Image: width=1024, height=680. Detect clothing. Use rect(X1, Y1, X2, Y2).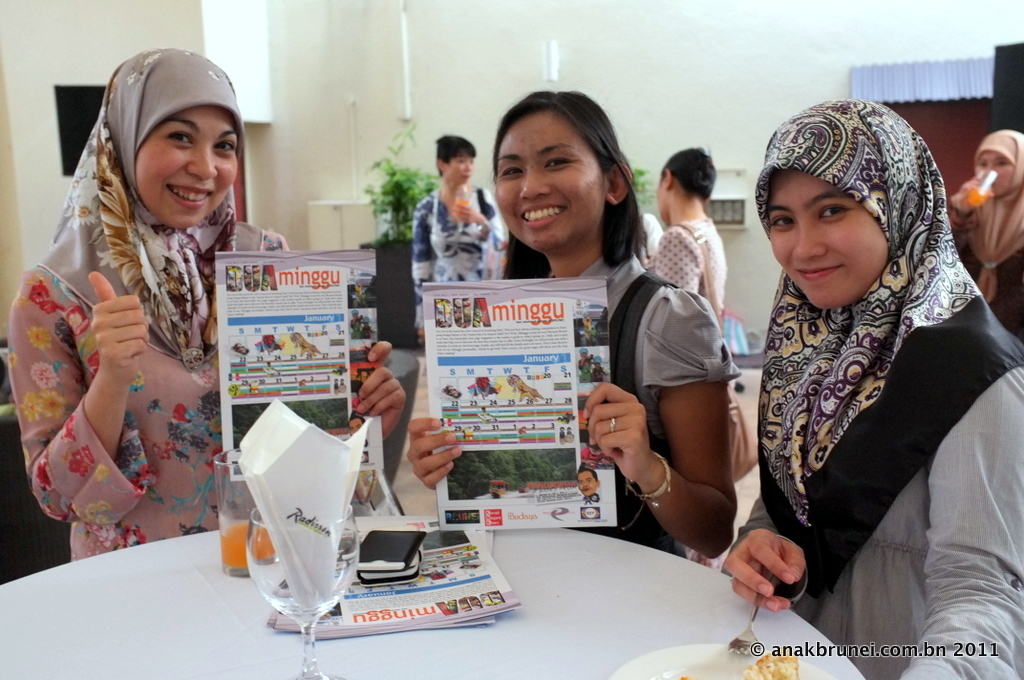
rect(405, 185, 503, 334).
